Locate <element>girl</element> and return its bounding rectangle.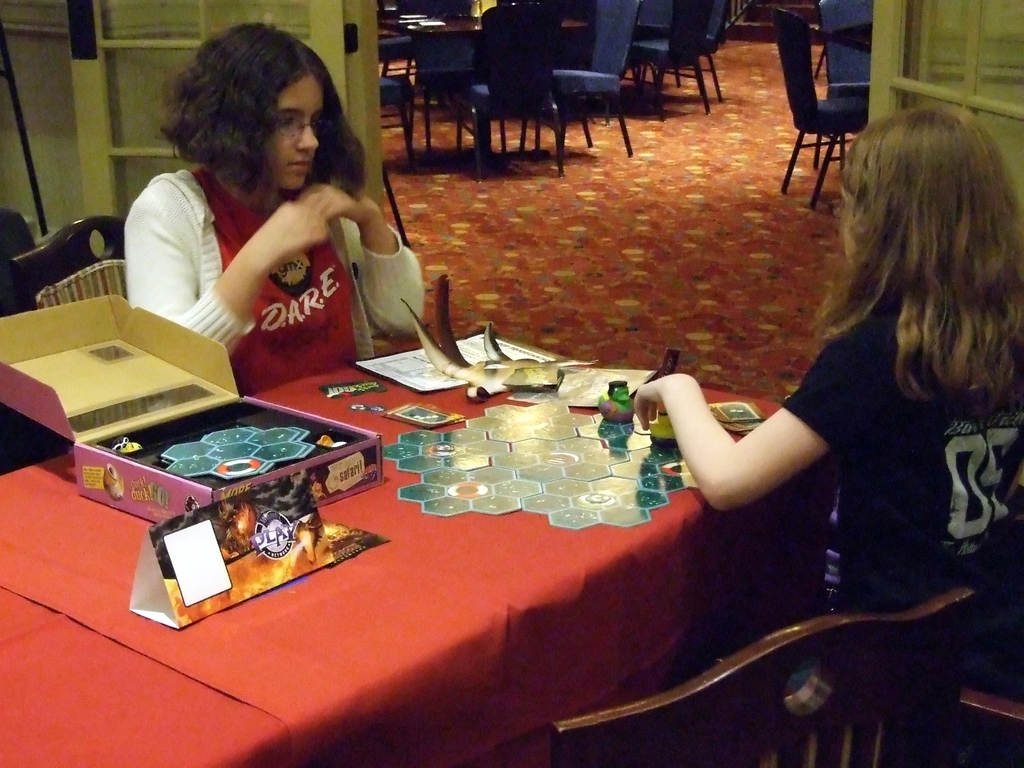
x1=629 y1=103 x2=1023 y2=722.
